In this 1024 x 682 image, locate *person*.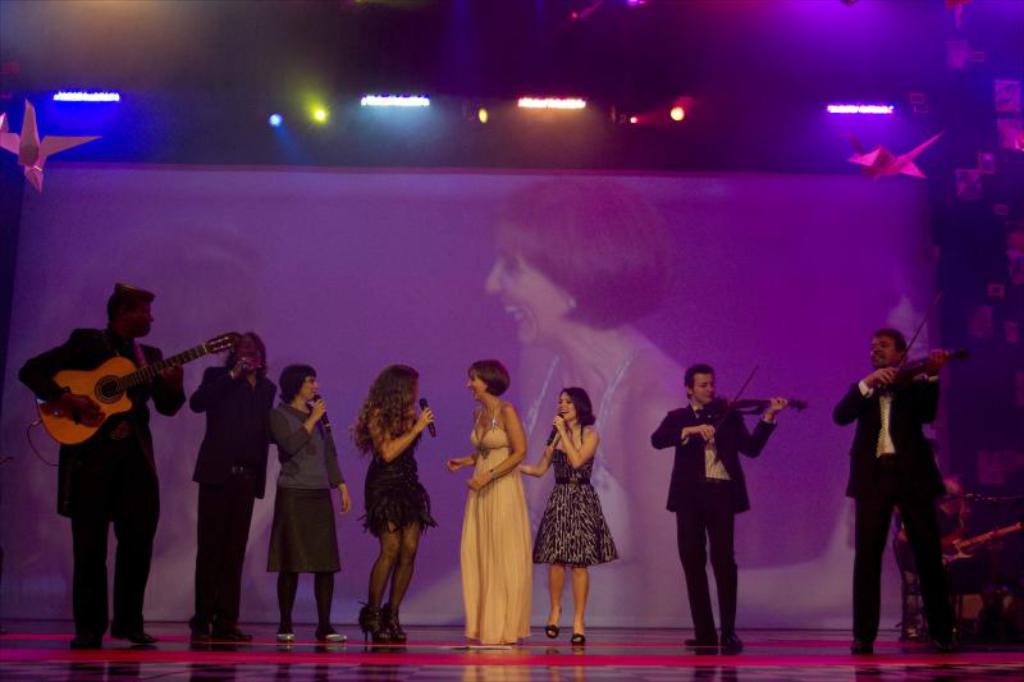
Bounding box: box(343, 356, 438, 635).
